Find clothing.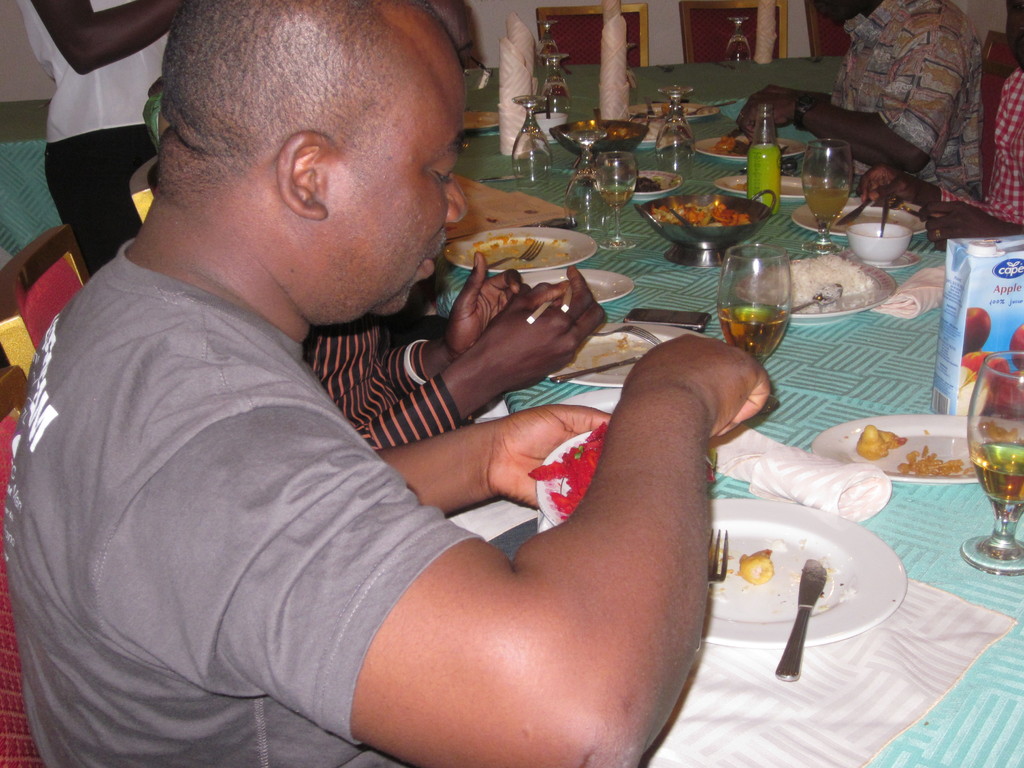
828, 0, 979, 207.
